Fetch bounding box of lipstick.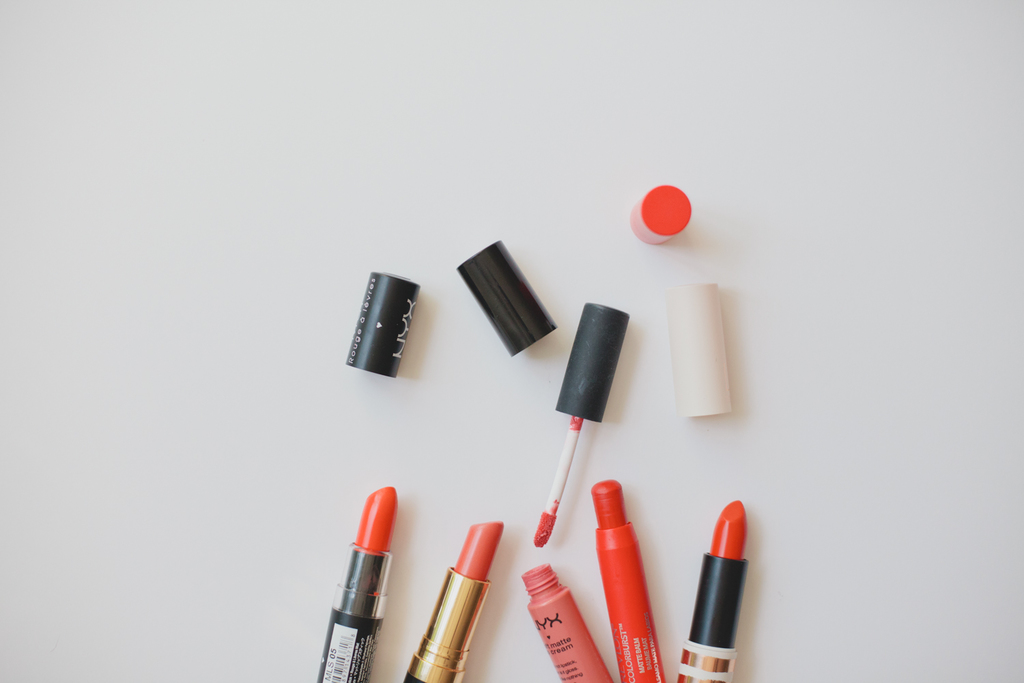
Bbox: detection(591, 477, 663, 682).
